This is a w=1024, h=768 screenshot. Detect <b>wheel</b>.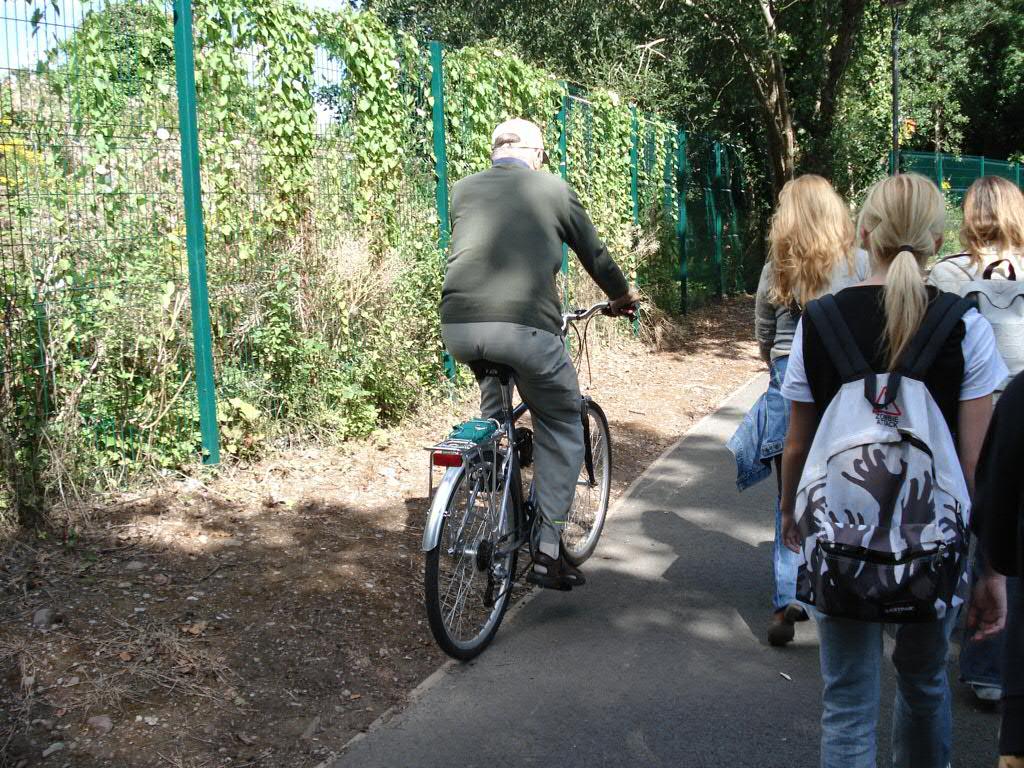
box(531, 392, 614, 572).
